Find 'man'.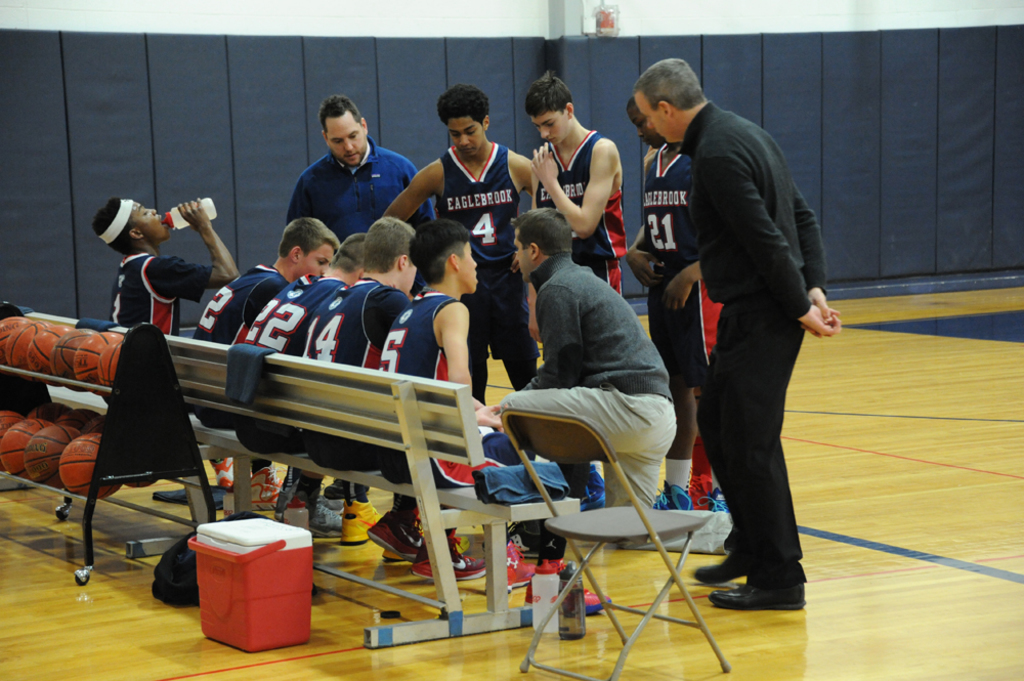
pyautogui.locateOnScreen(188, 218, 345, 539).
